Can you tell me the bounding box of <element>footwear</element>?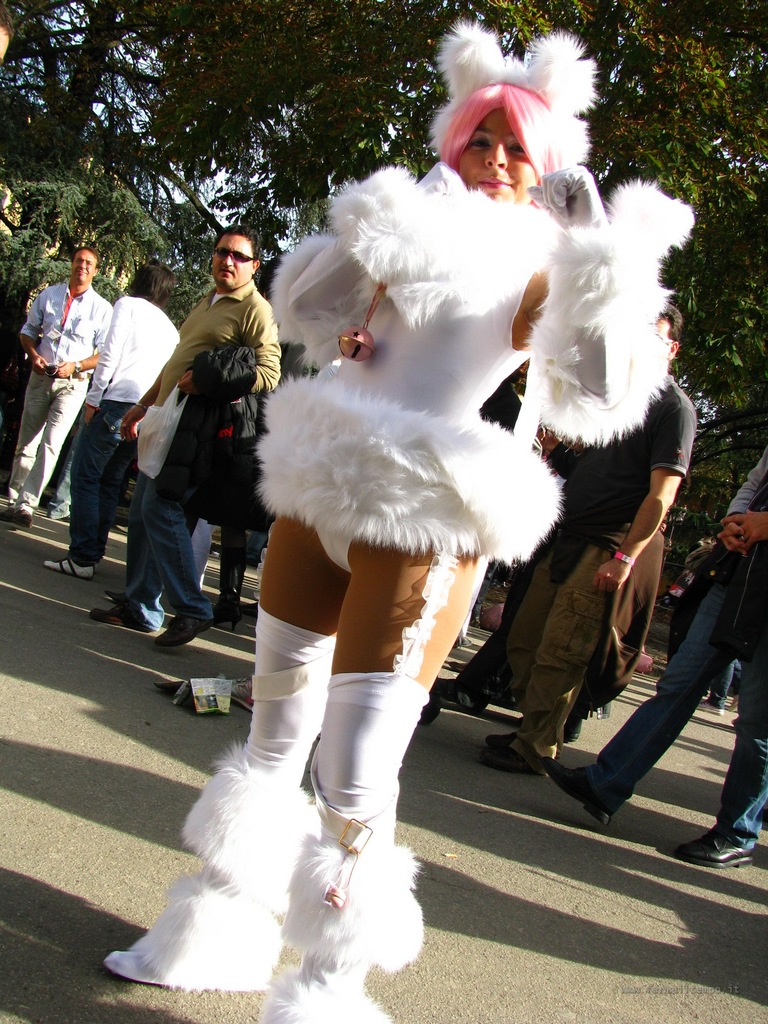
[left=678, top=826, right=749, bottom=870].
